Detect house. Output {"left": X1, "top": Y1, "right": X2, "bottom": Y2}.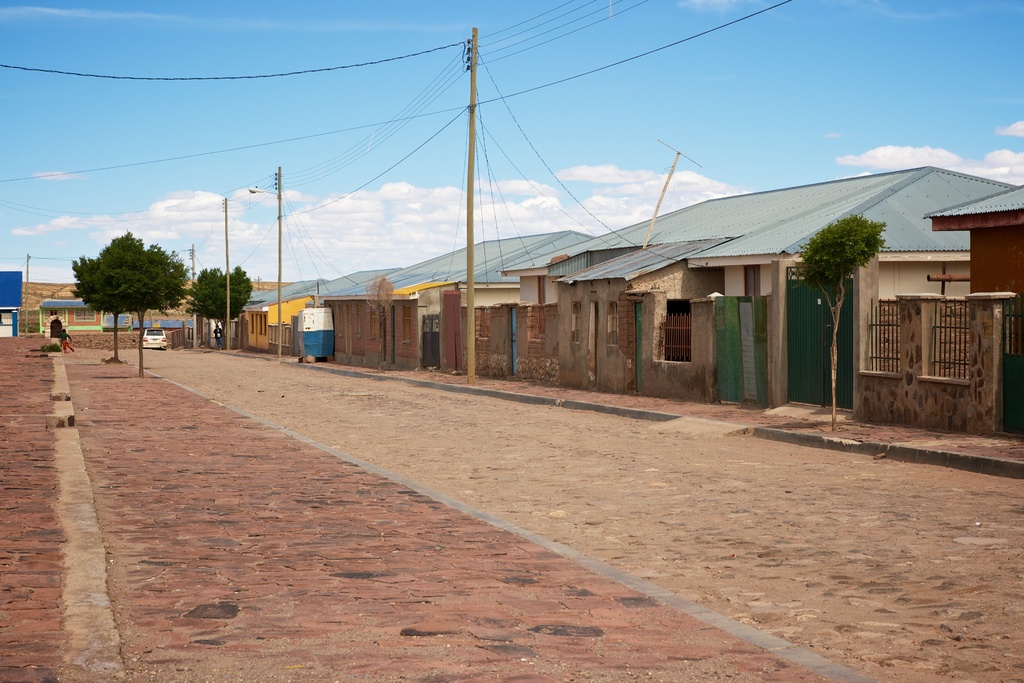
{"left": 860, "top": 181, "right": 1023, "bottom": 440}.
